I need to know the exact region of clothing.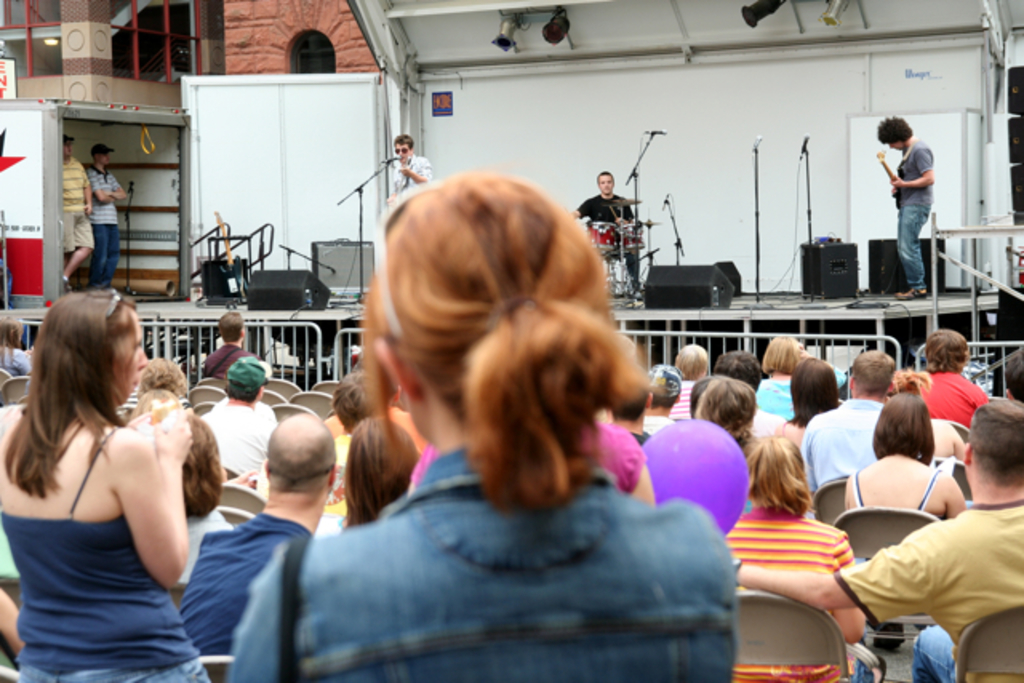
Region: Rect(566, 197, 642, 291).
